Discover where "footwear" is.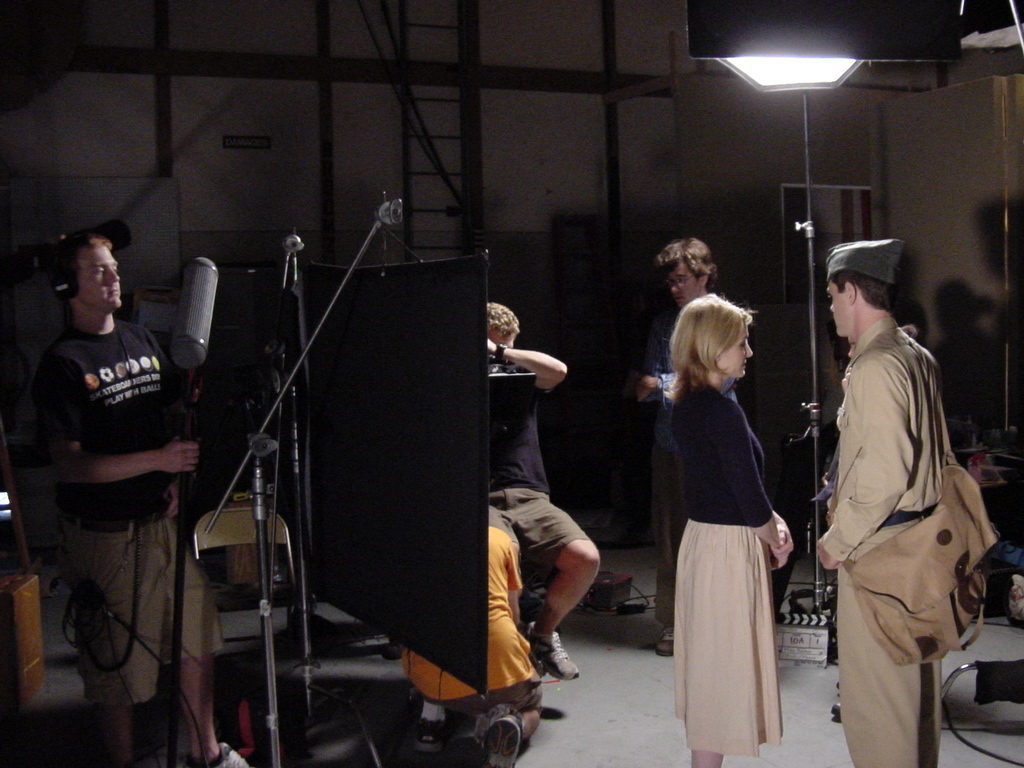
Discovered at l=652, t=626, r=678, b=656.
